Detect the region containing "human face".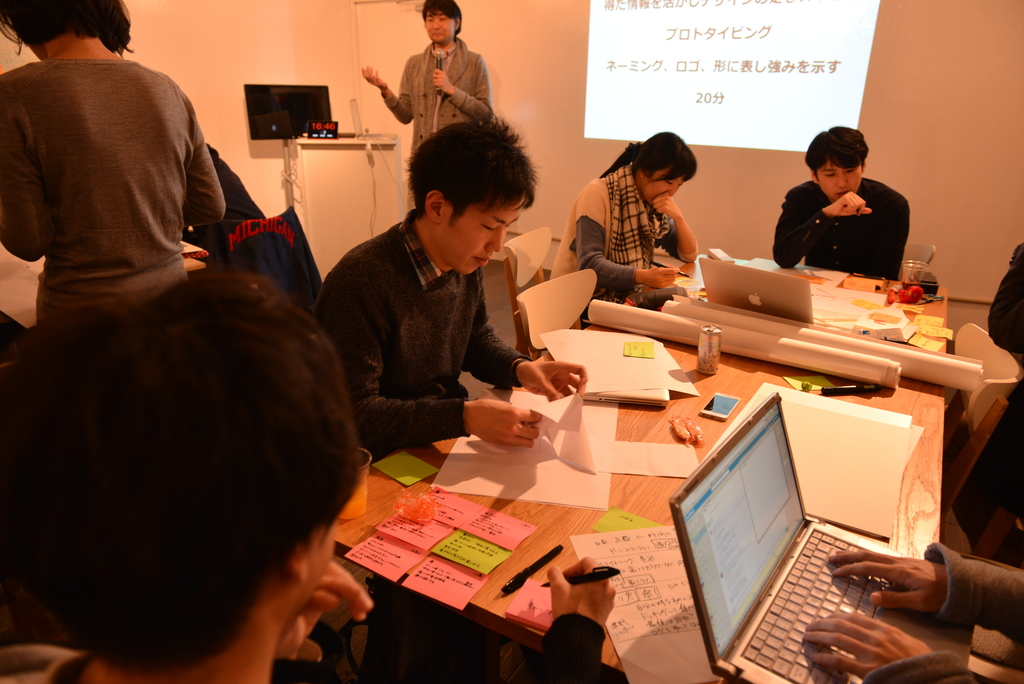
(428,204,515,275).
